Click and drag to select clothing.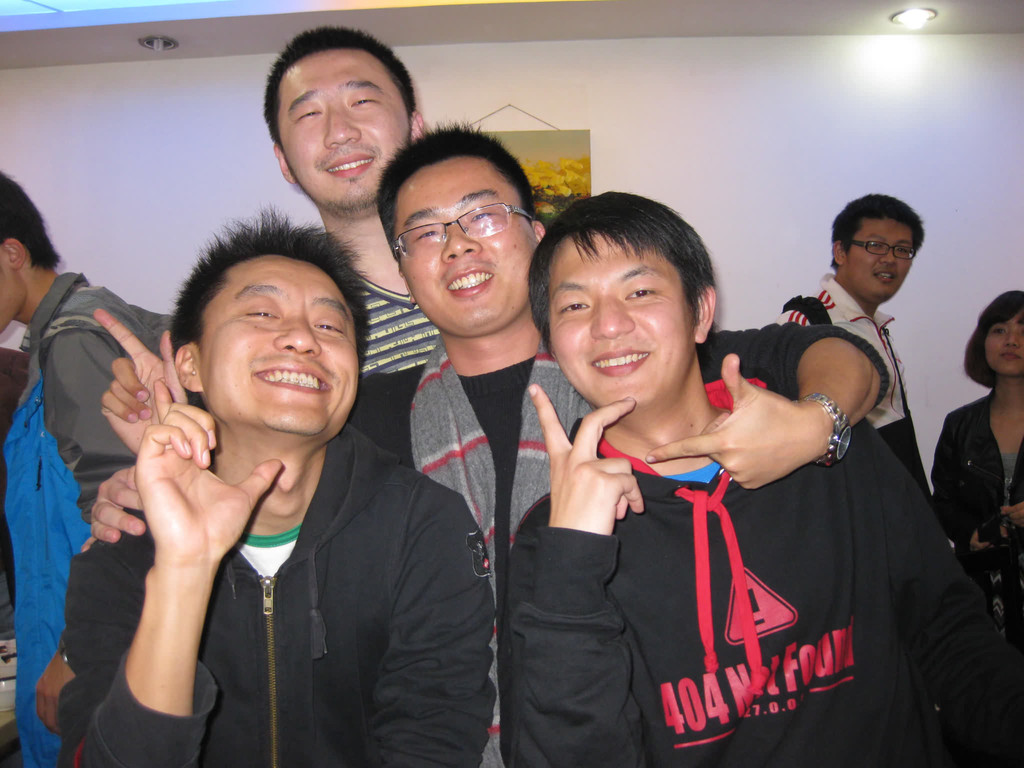
Selection: 493 422 1022 767.
